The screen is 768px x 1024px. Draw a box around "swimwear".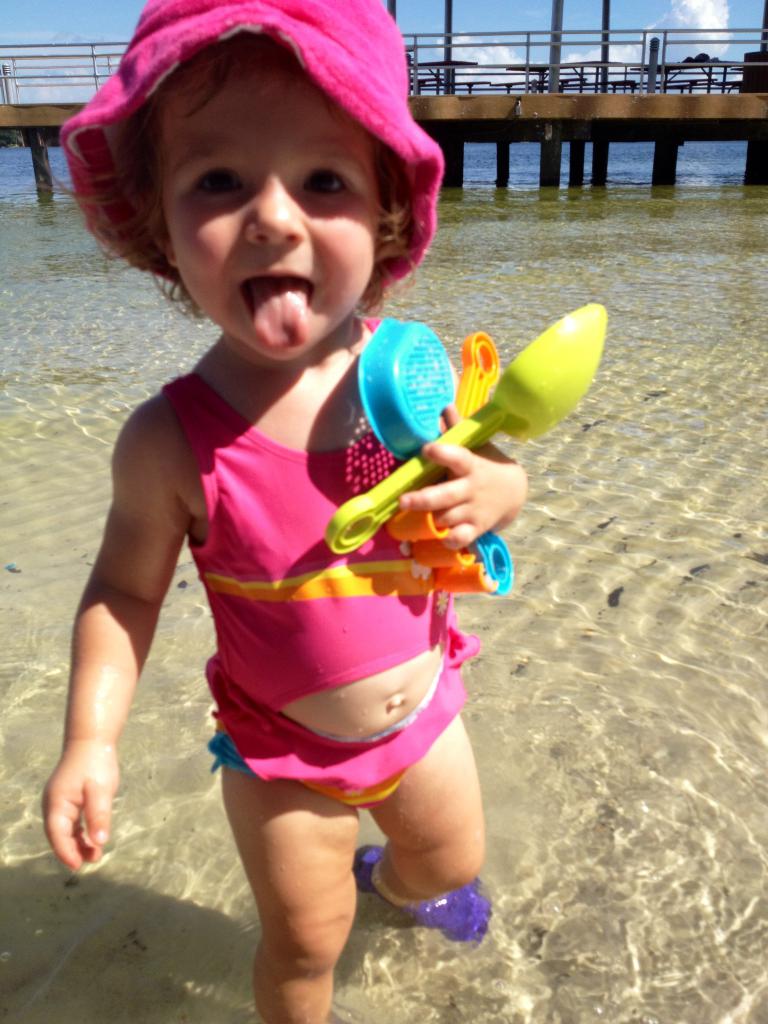
(190, 362, 493, 808).
